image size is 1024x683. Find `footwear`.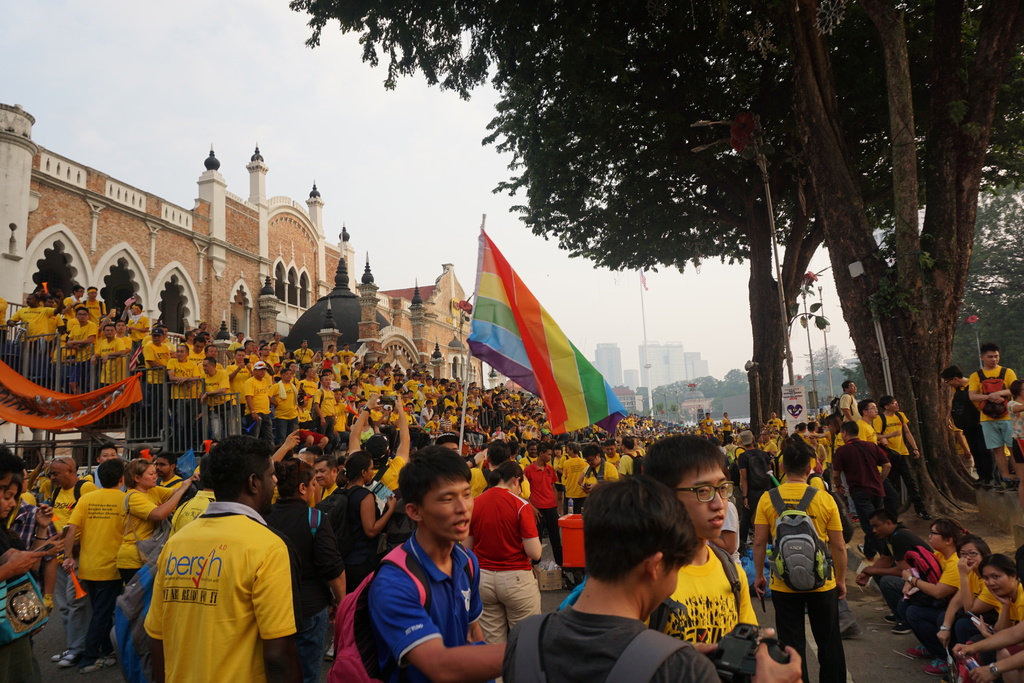
box(886, 611, 900, 623).
